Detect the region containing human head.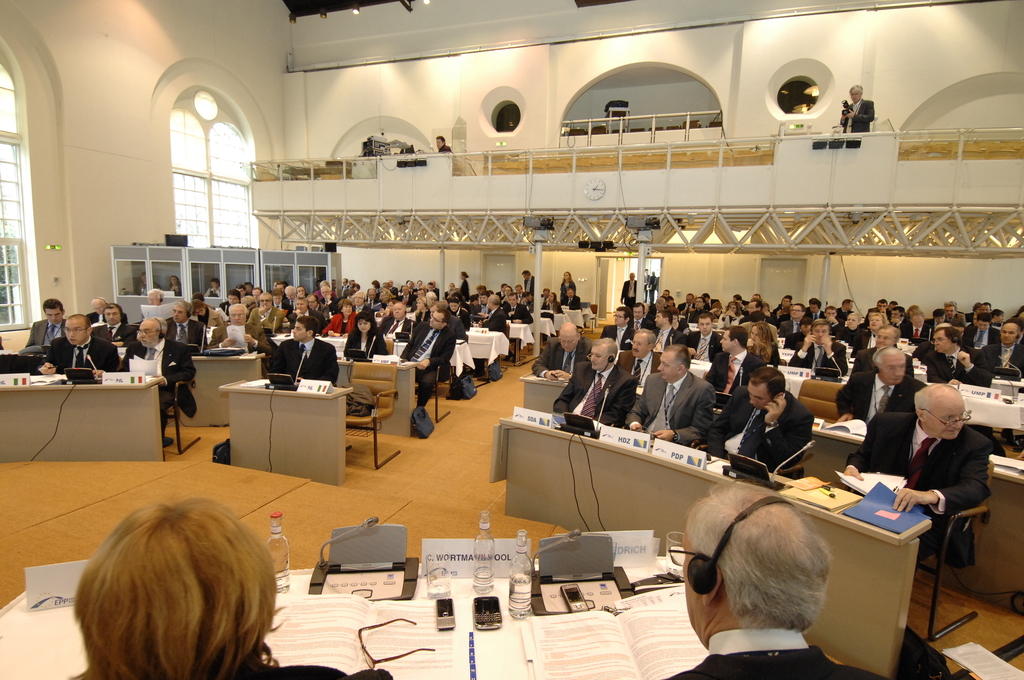
bbox=(653, 308, 670, 328).
